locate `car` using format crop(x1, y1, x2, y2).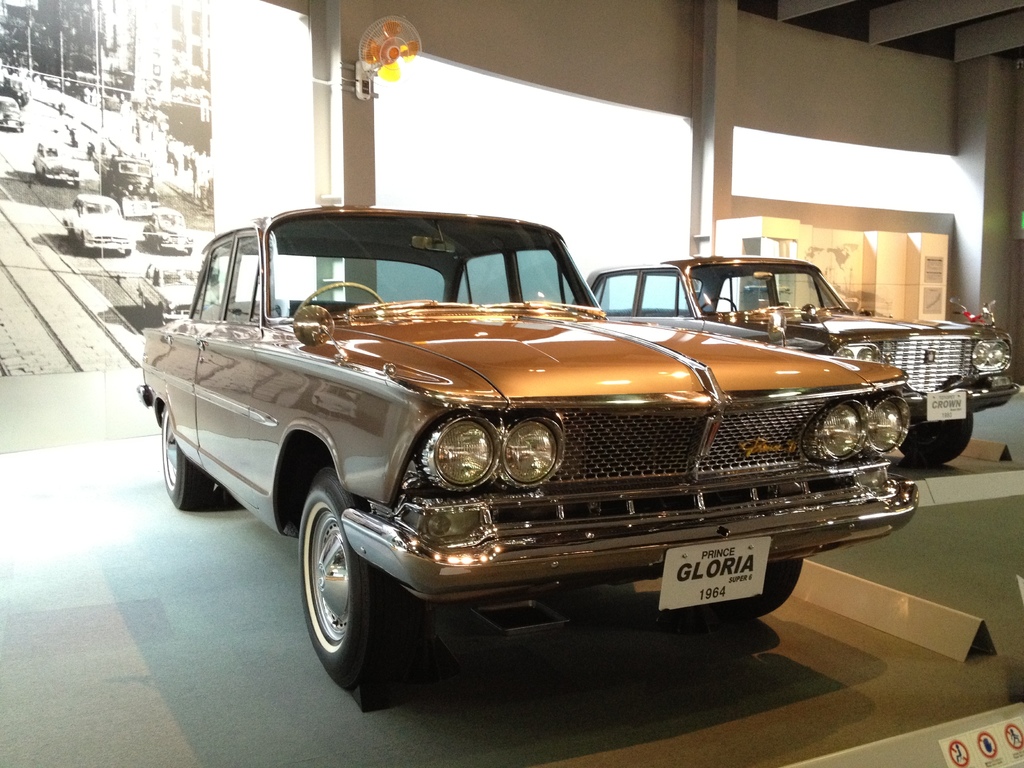
crop(136, 221, 951, 696).
